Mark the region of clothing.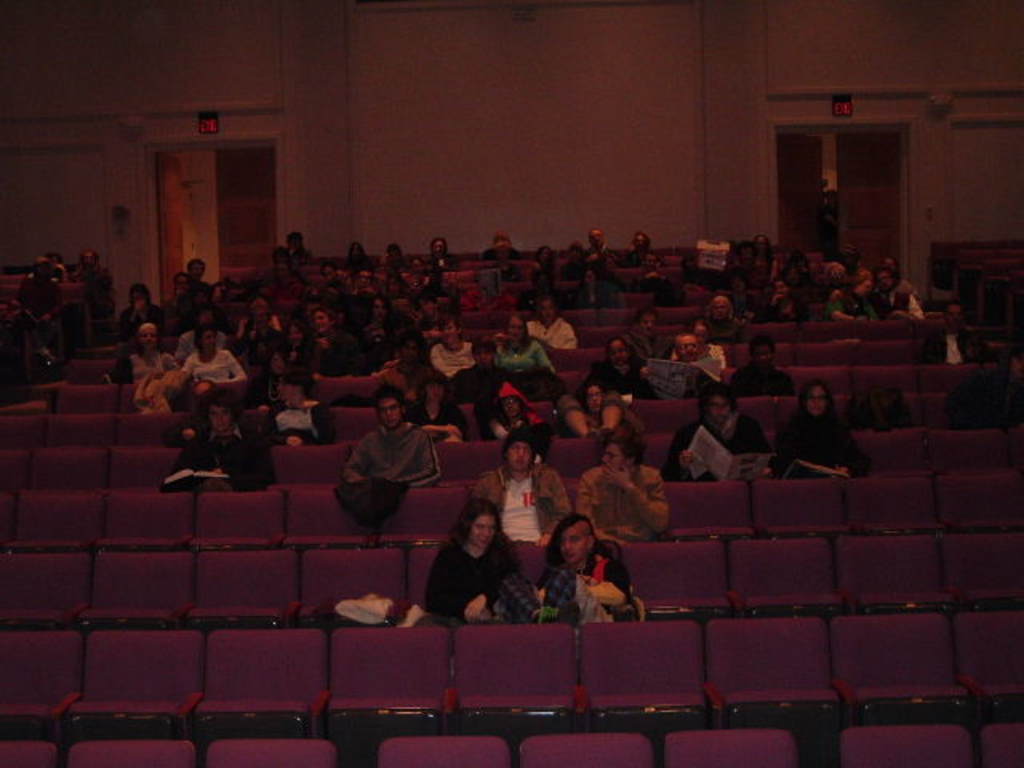
Region: bbox(432, 339, 467, 382).
